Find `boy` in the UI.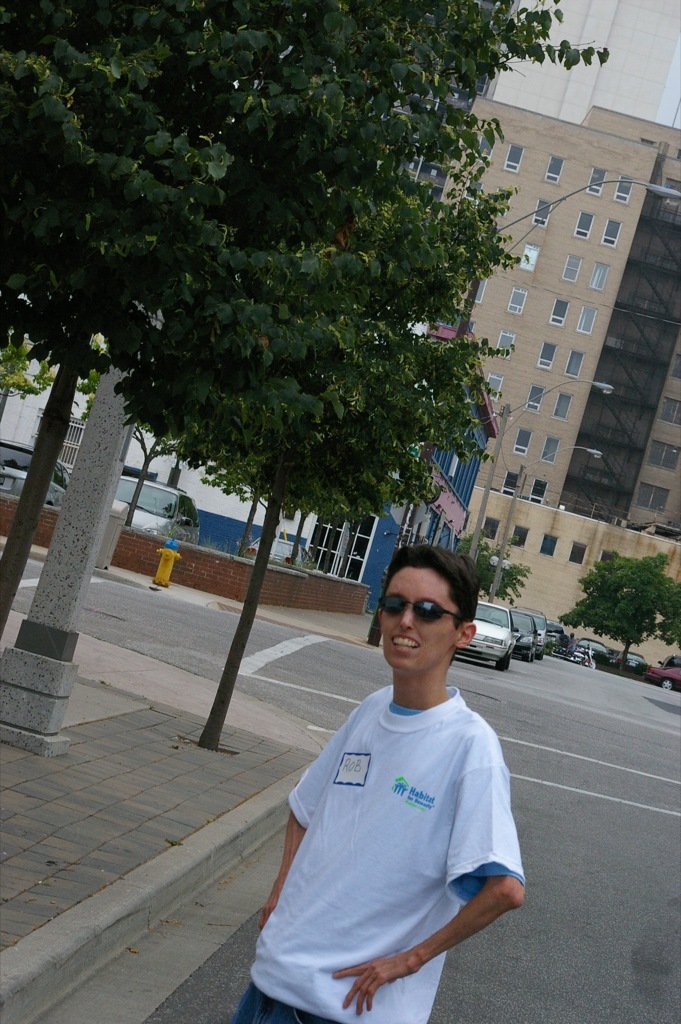
UI element at 219:543:528:1023.
